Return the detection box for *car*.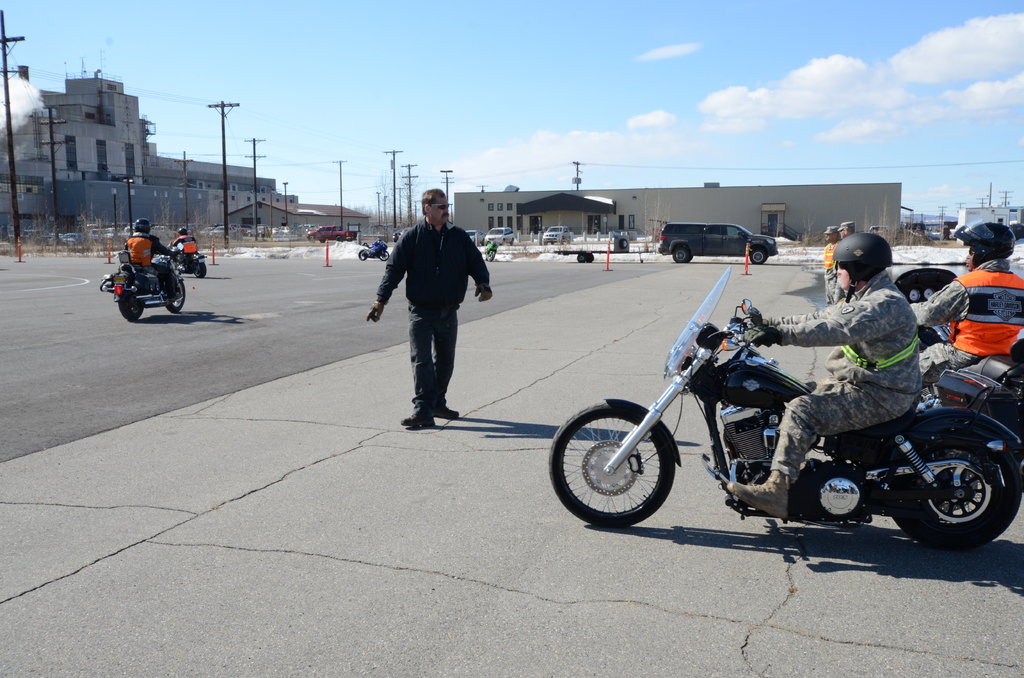
BBox(658, 220, 780, 262).
